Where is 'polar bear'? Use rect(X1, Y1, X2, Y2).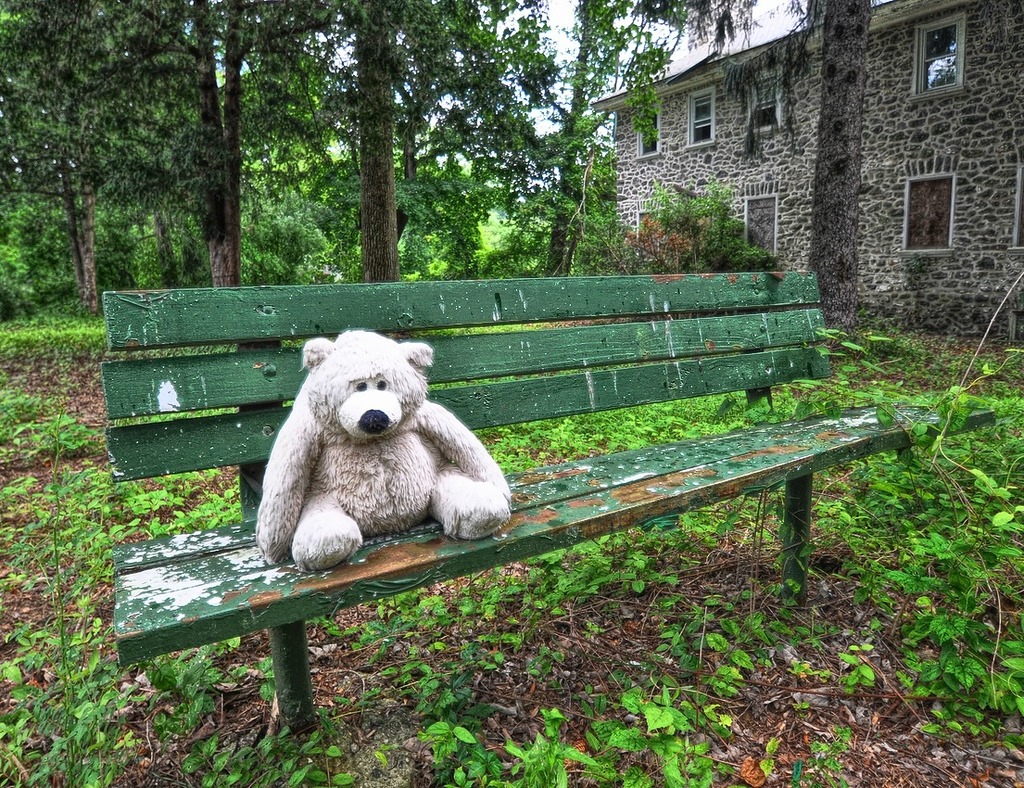
rect(243, 331, 511, 565).
